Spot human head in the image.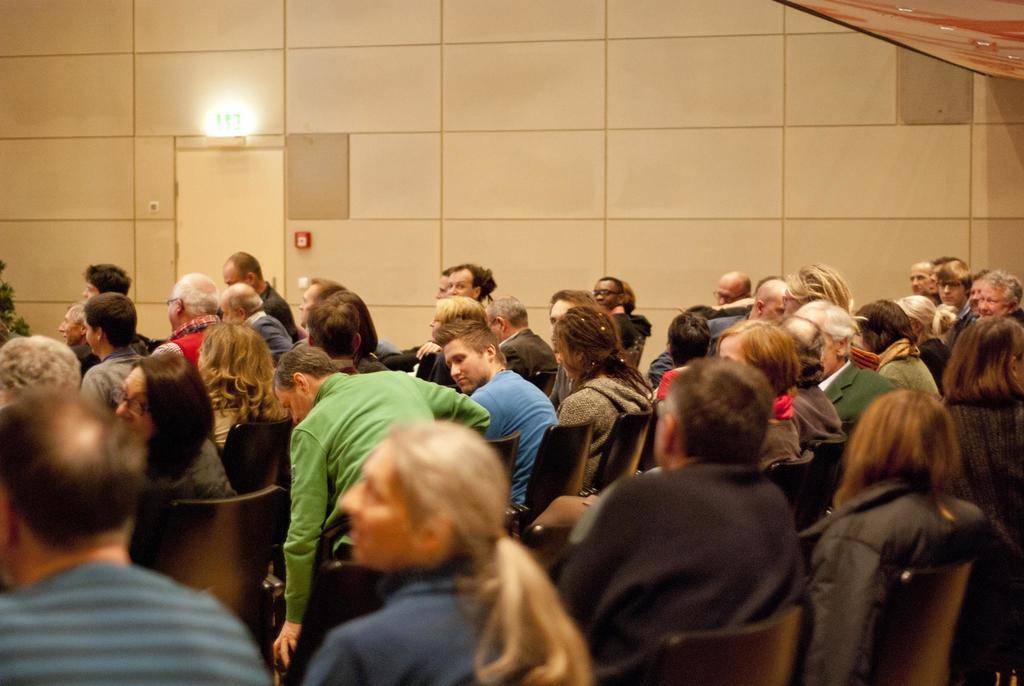
human head found at [270,341,333,424].
